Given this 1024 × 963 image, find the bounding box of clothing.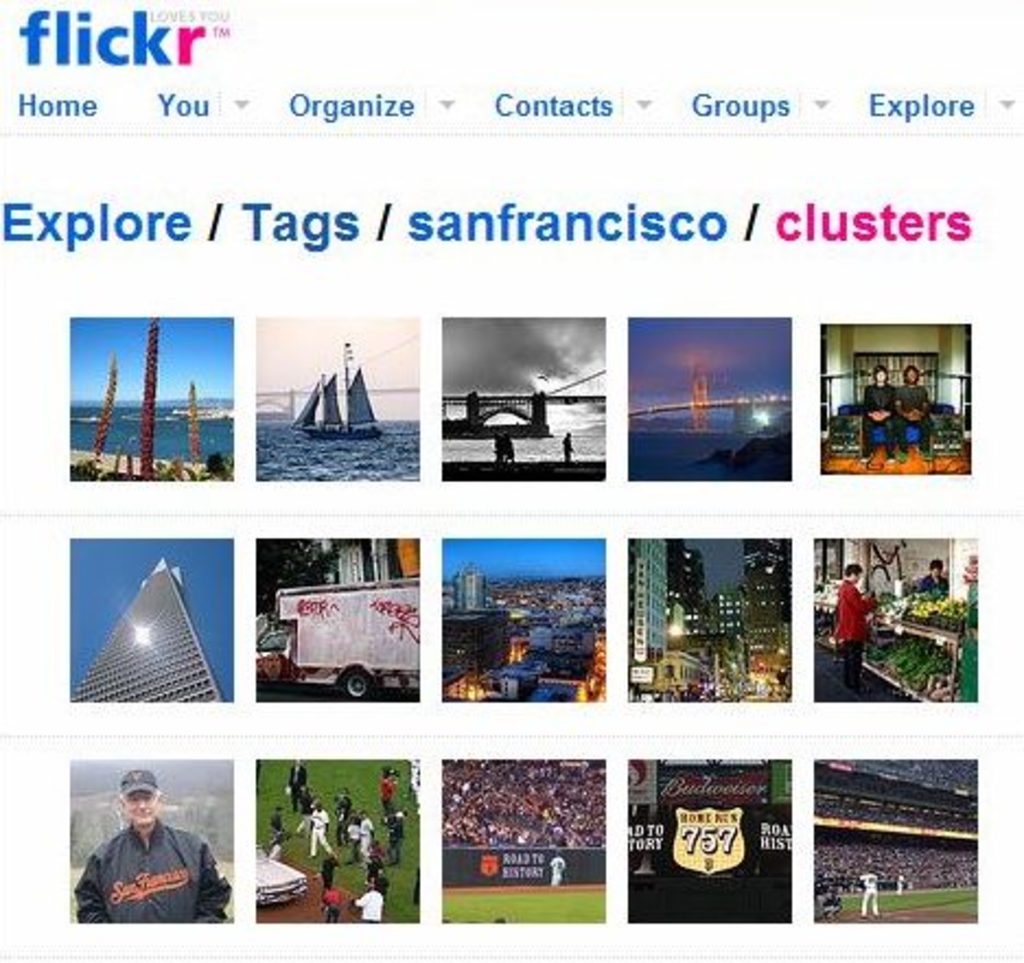
{"x1": 836, "y1": 578, "x2": 875, "y2": 692}.
